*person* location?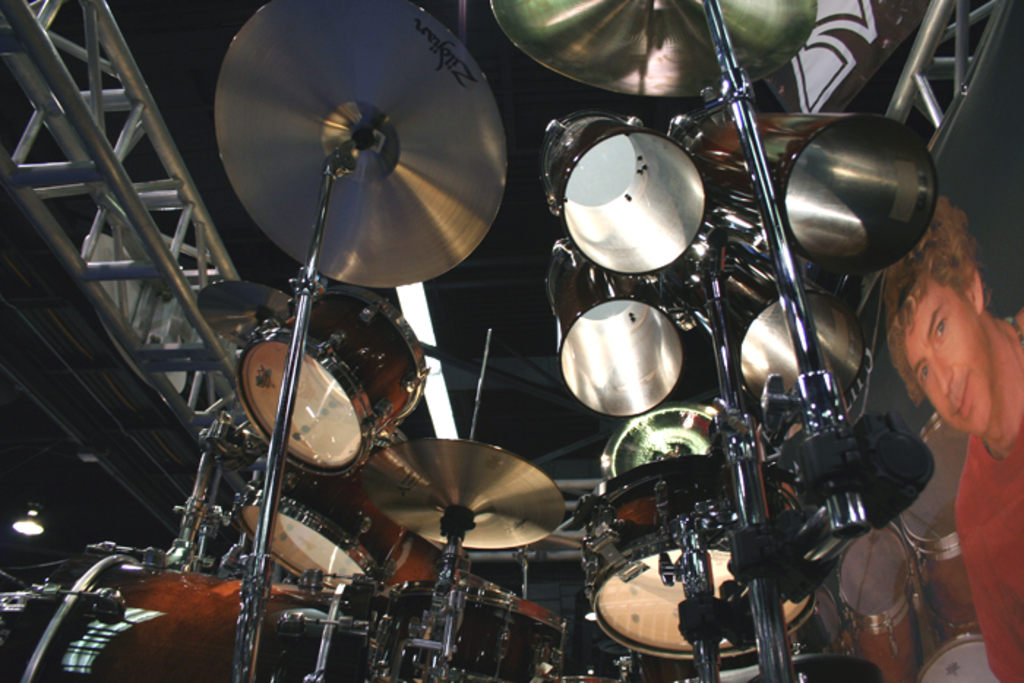
837 165 1020 660
